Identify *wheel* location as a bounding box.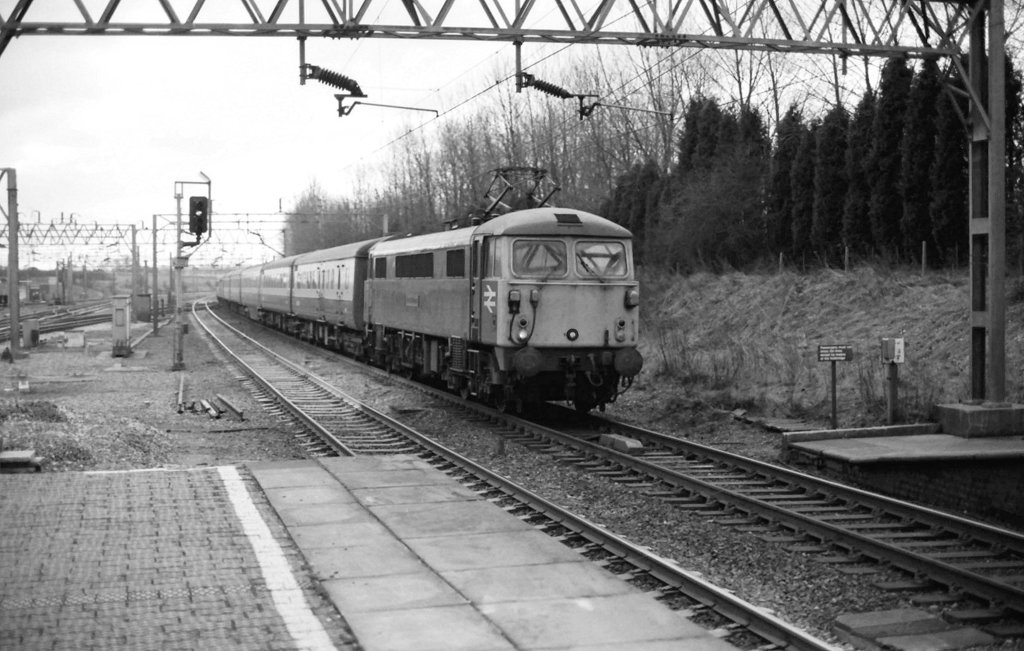
rect(404, 368, 413, 380).
